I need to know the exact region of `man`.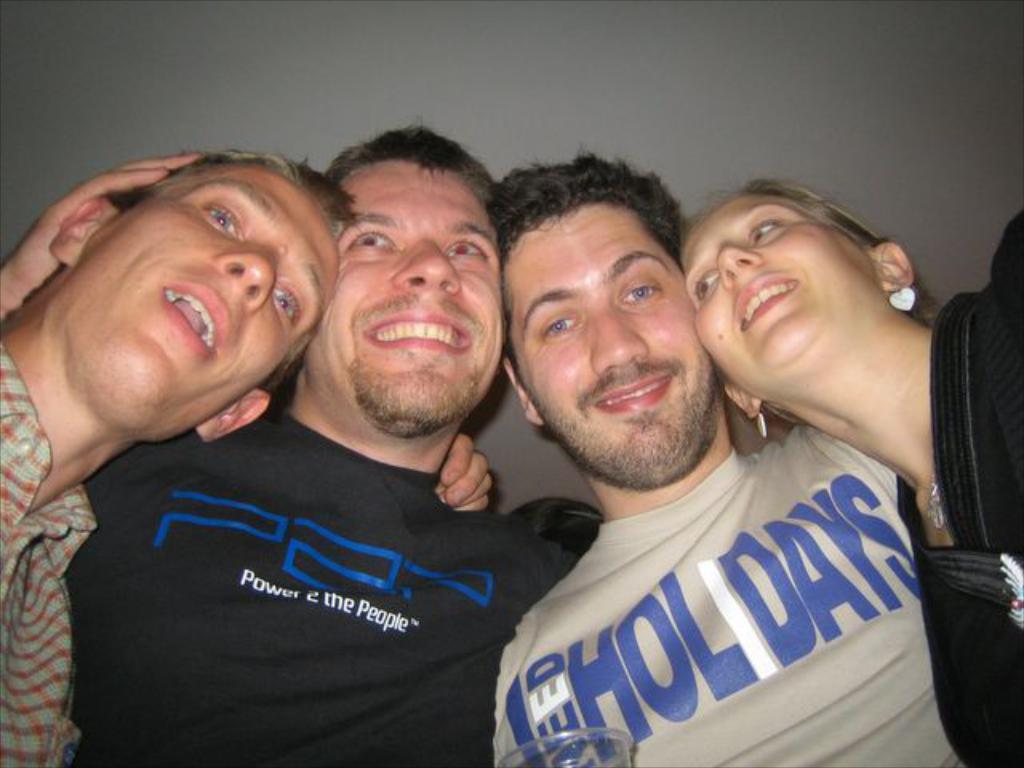
Region: x1=488, y1=144, x2=966, y2=766.
